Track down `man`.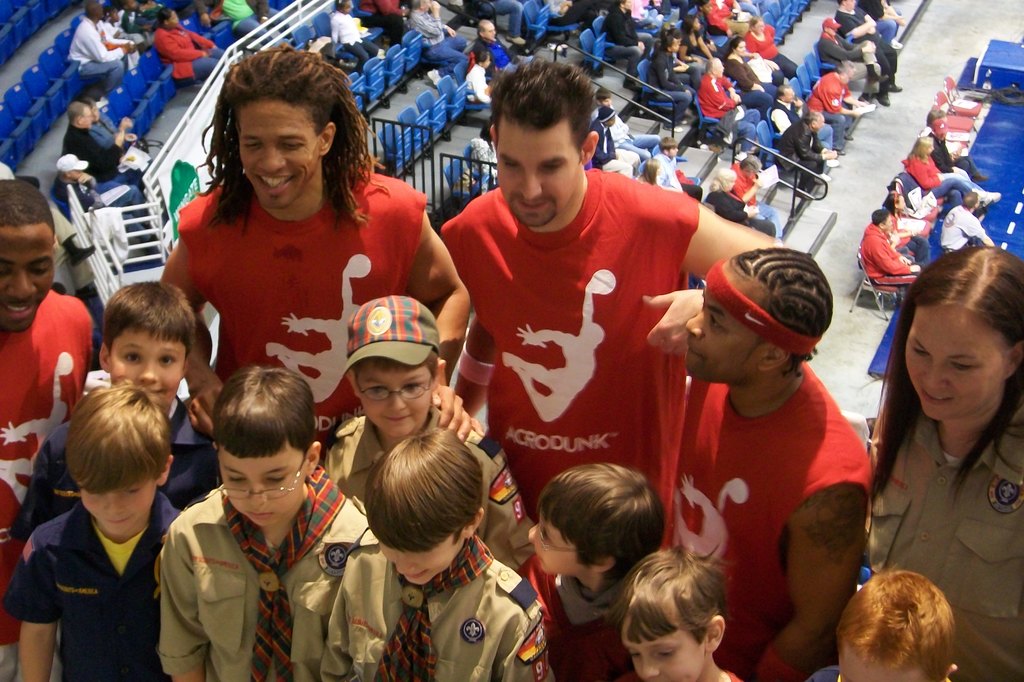
Tracked to [648, 234, 901, 671].
